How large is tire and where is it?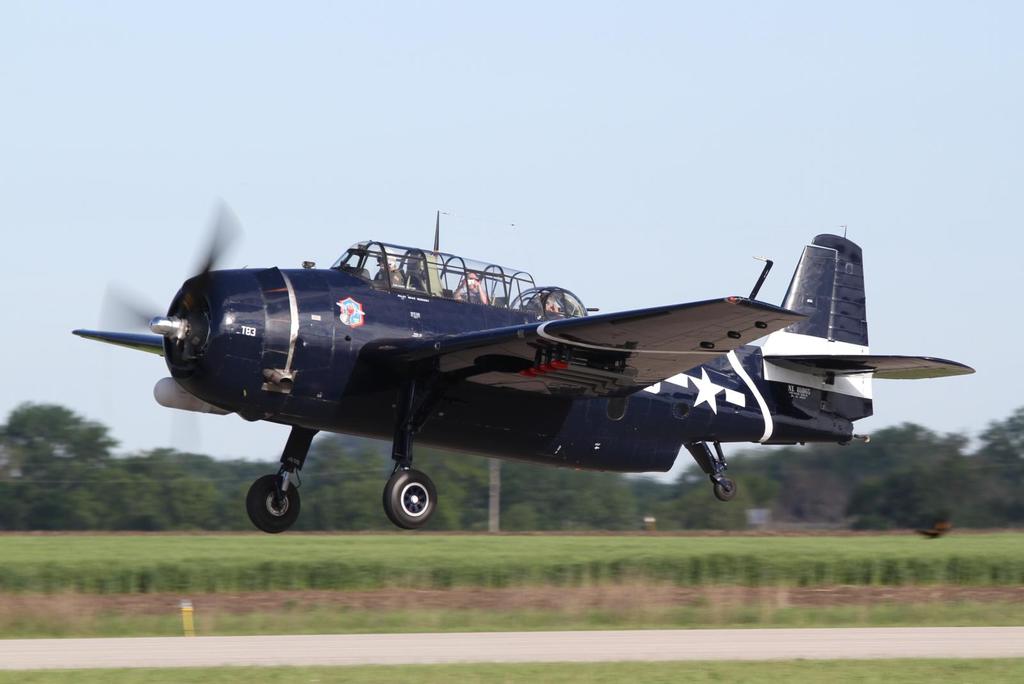
Bounding box: crop(245, 466, 309, 530).
